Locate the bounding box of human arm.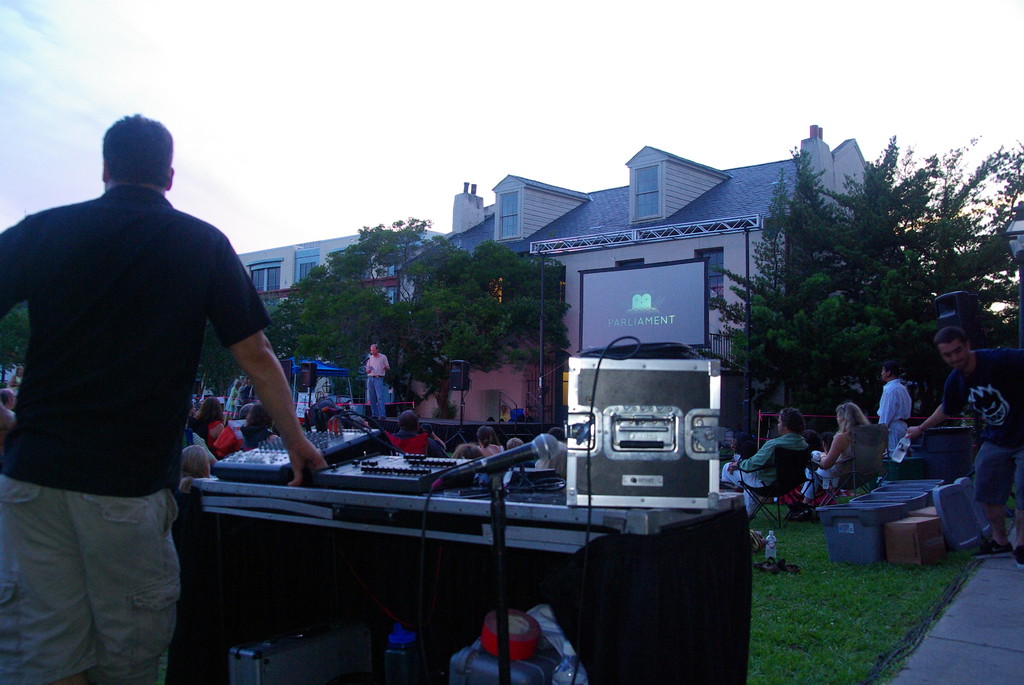
Bounding box: crop(193, 221, 327, 486).
